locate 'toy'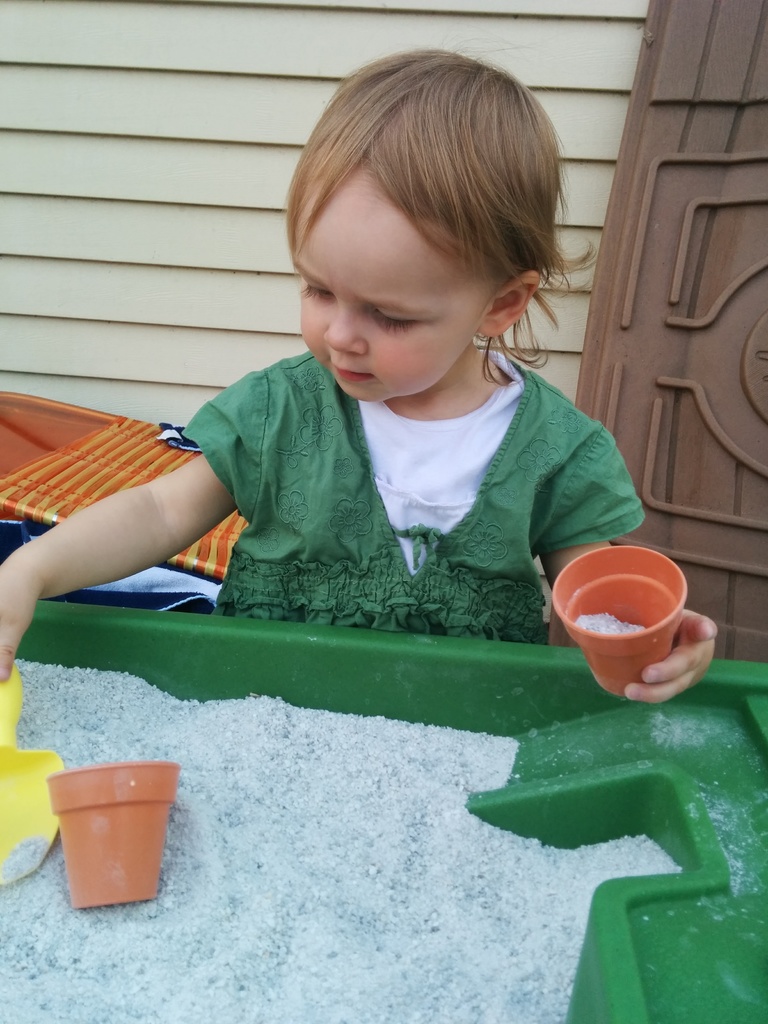
0, 665, 67, 886
